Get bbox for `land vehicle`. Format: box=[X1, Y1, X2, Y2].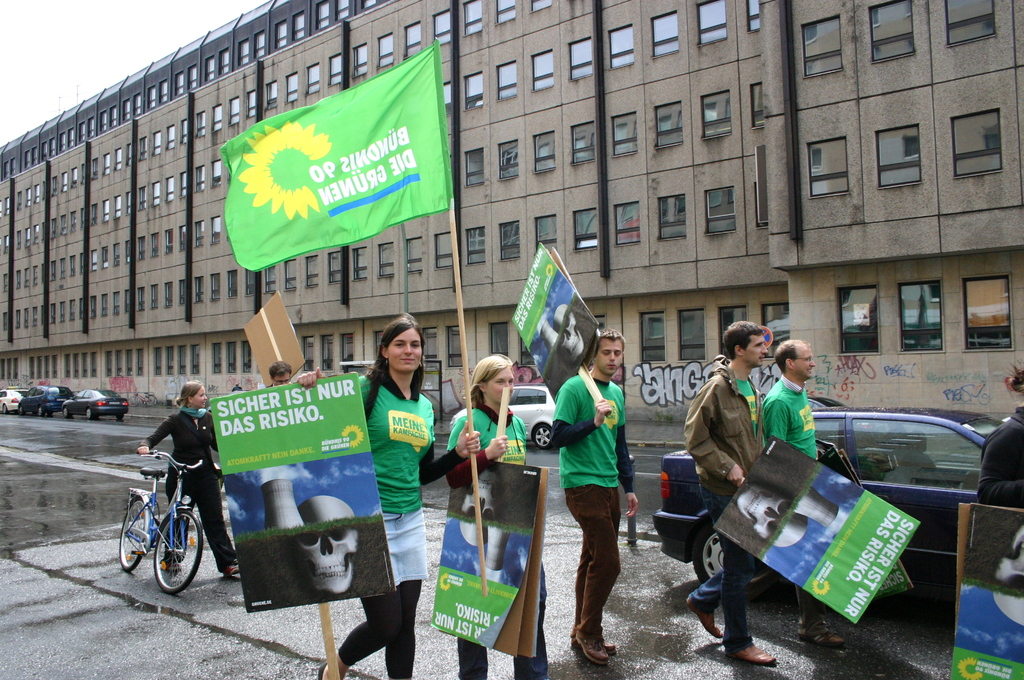
box=[447, 385, 557, 448].
